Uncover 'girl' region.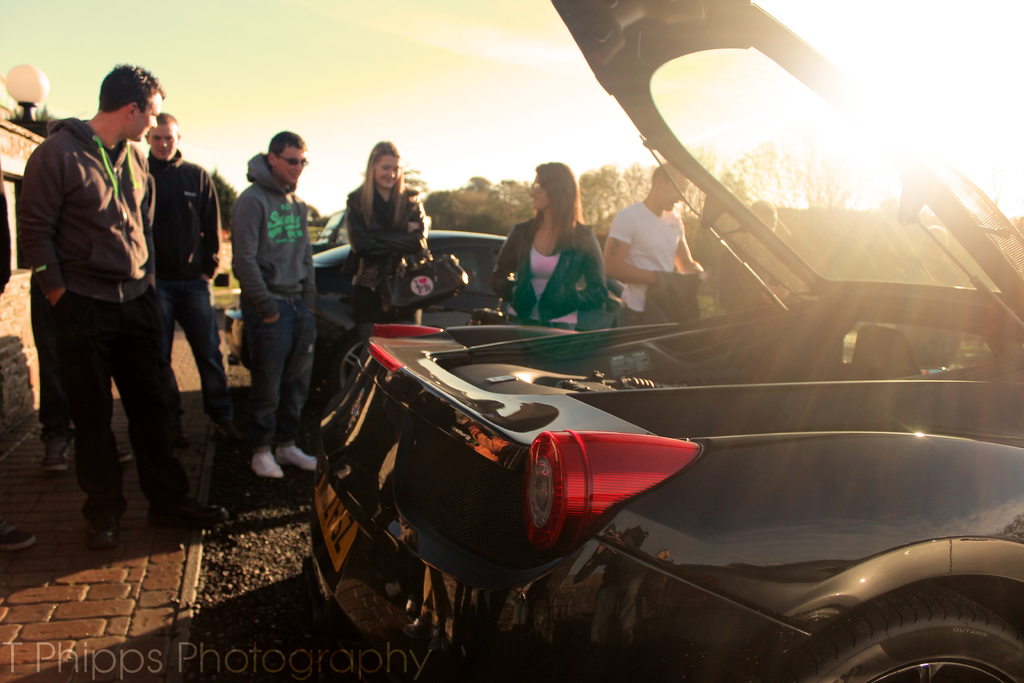
Uncovered: <bbox>349, 142, 434, 329</bbox>.
